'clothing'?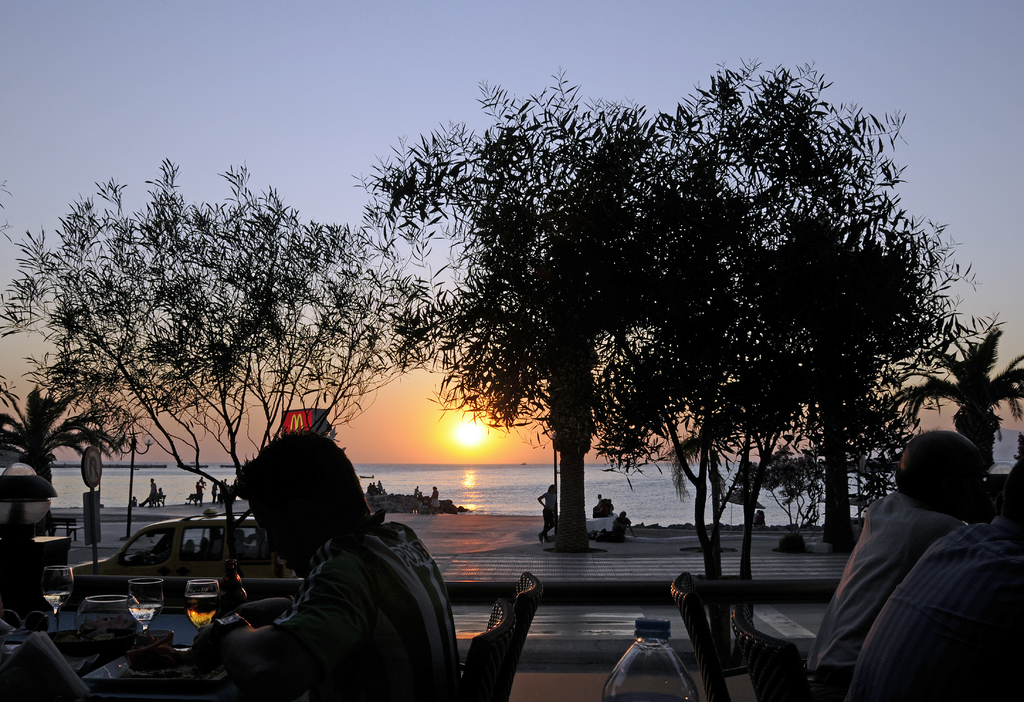
142/483/156/504
